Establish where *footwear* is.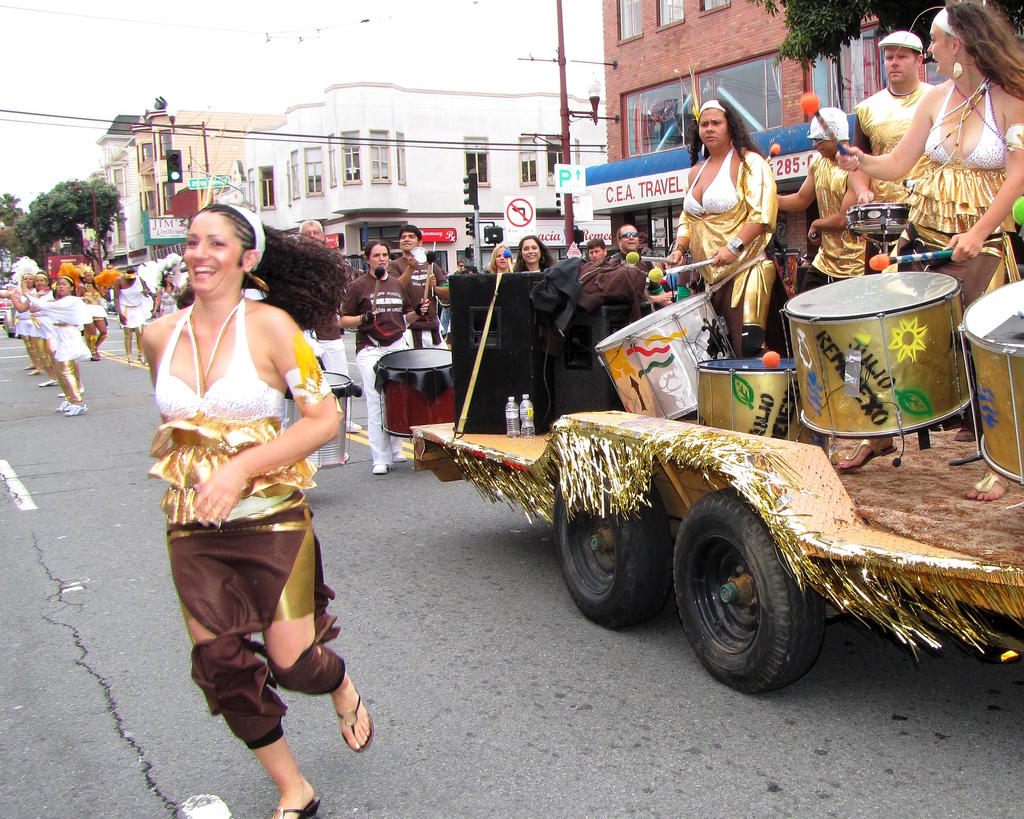
Established at <region>127, 358, 132, 372</region>.
